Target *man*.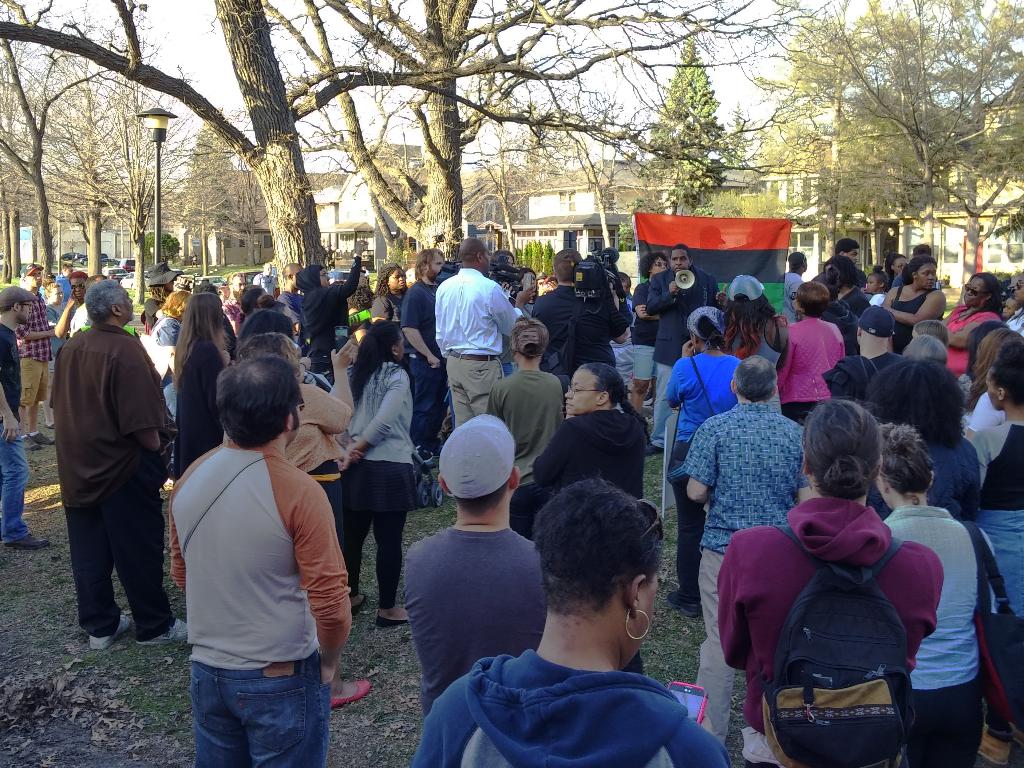
Target region: bbox=(780, 250, 808, 325).
